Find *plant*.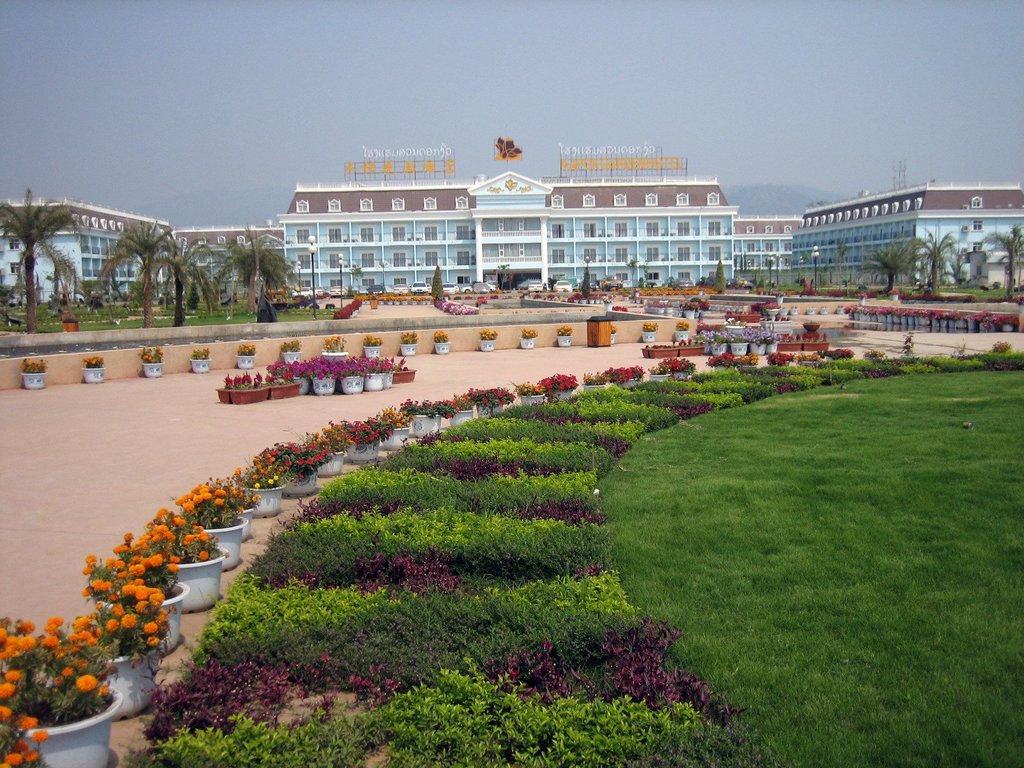
<region>399, 332, 418, 342</region>.
